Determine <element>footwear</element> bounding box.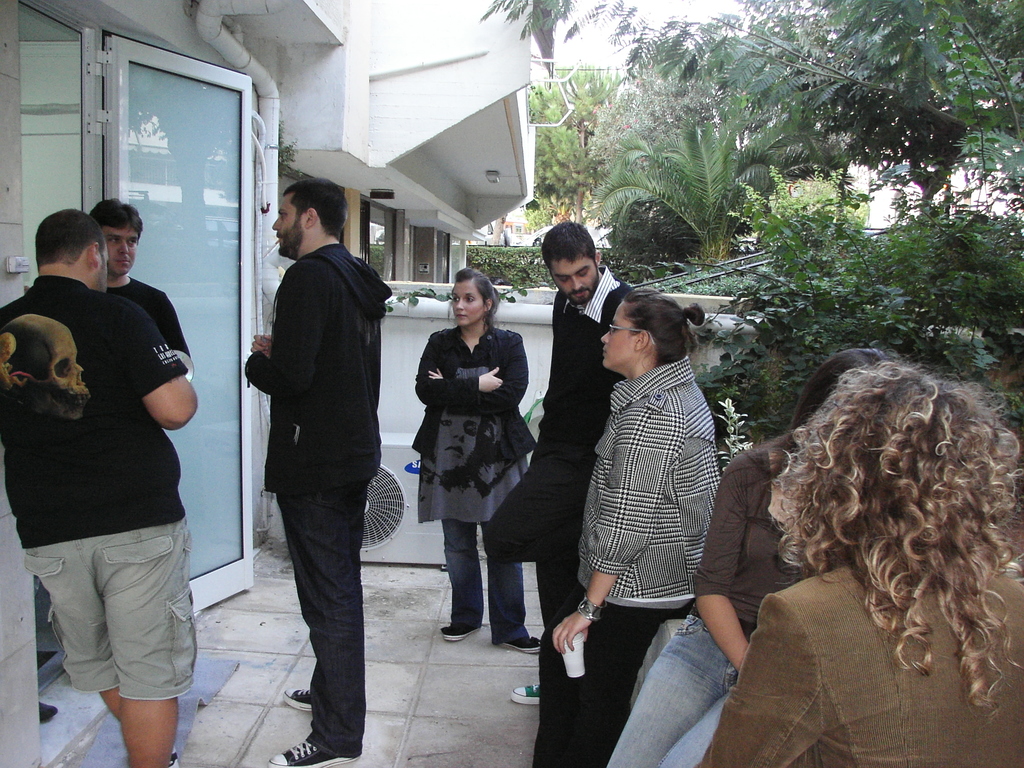
Determined: <box>501,636,543,655</box>.
